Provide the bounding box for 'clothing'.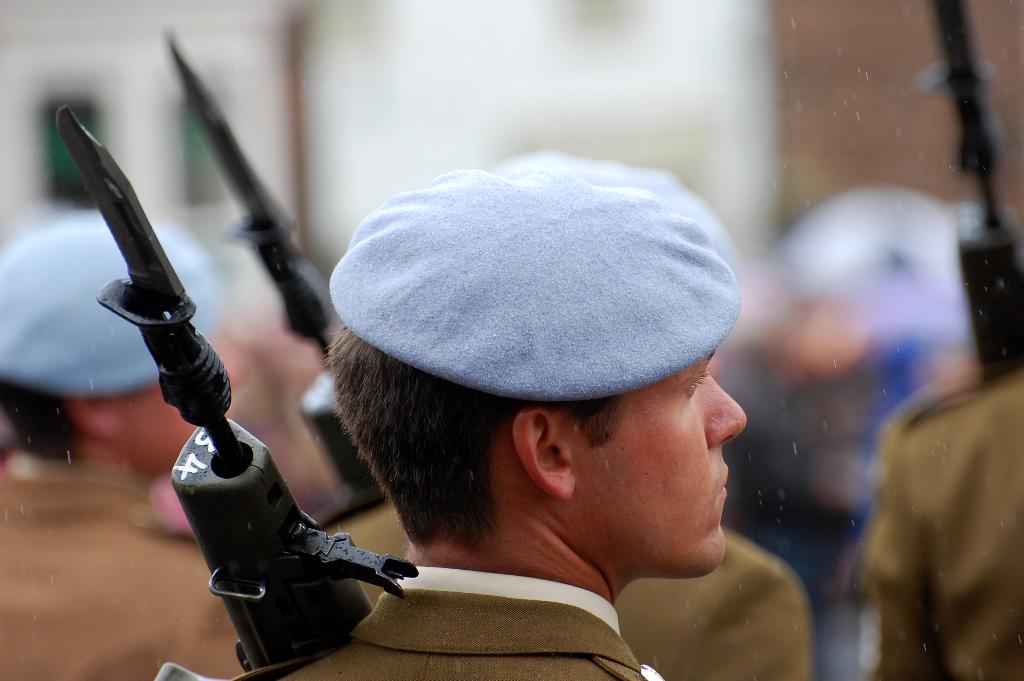
867,368,1023,680.
